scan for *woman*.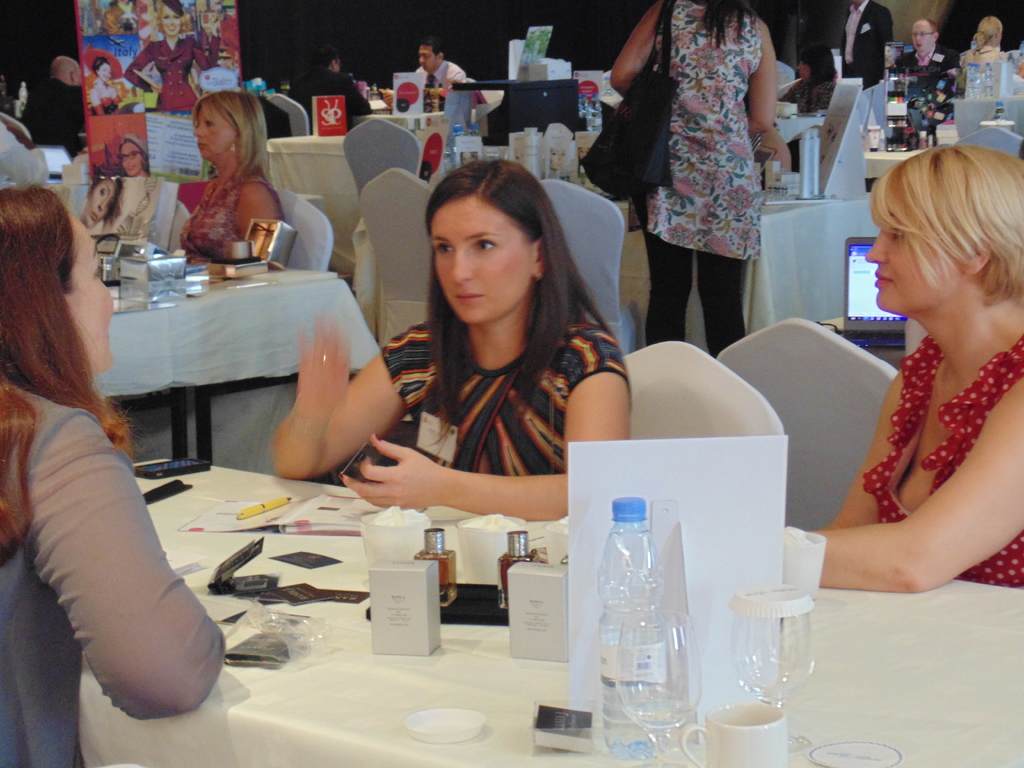
Scan result: (126, 0, 221, 111).
